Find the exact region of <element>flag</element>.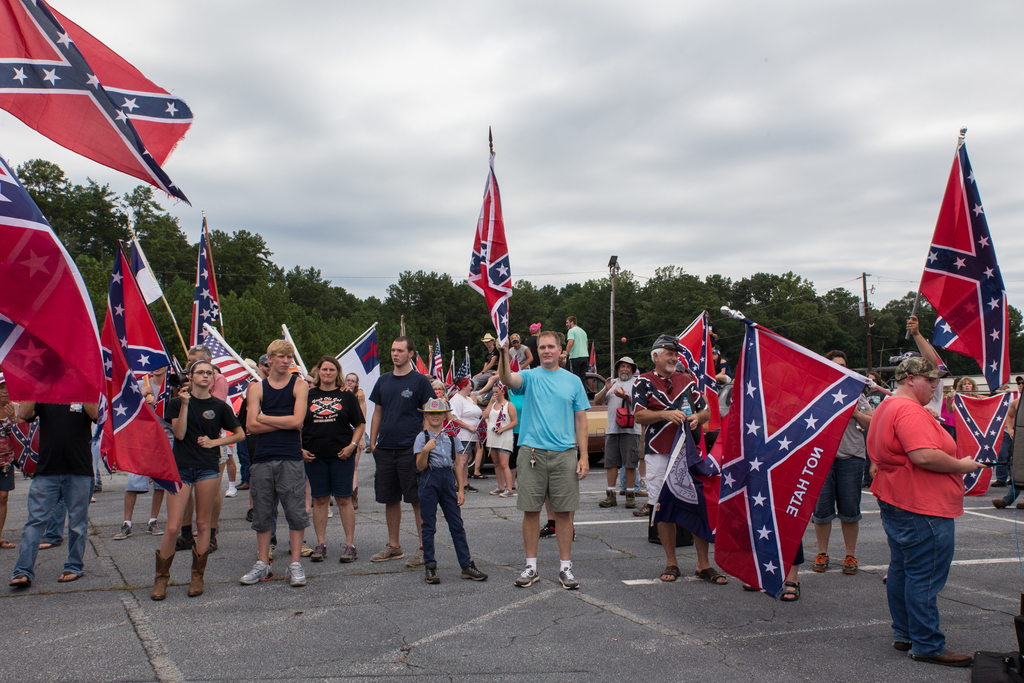
Exact region: 397,319,404,342.
